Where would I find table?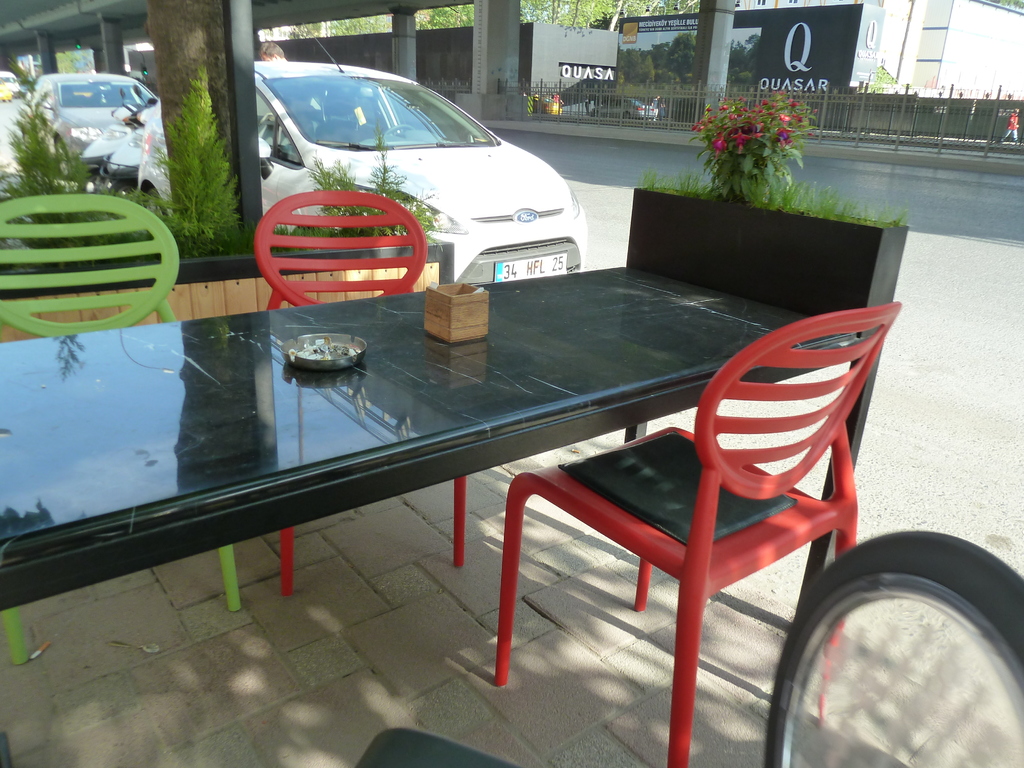
At bbox=(0, 182, 907, 624).
